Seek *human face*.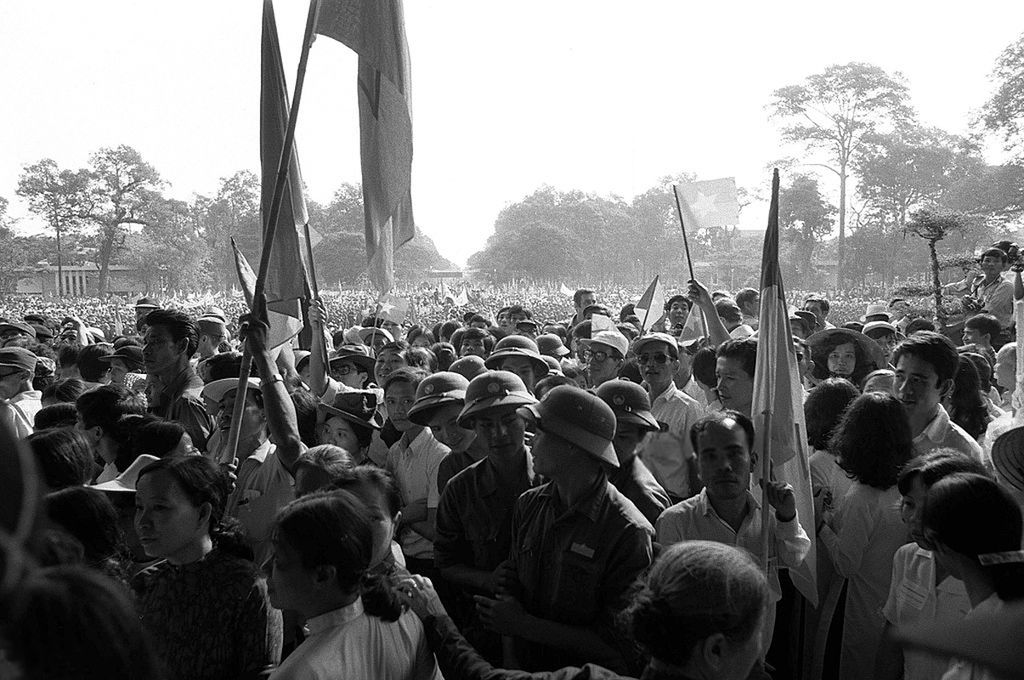
829 344 855 374.
